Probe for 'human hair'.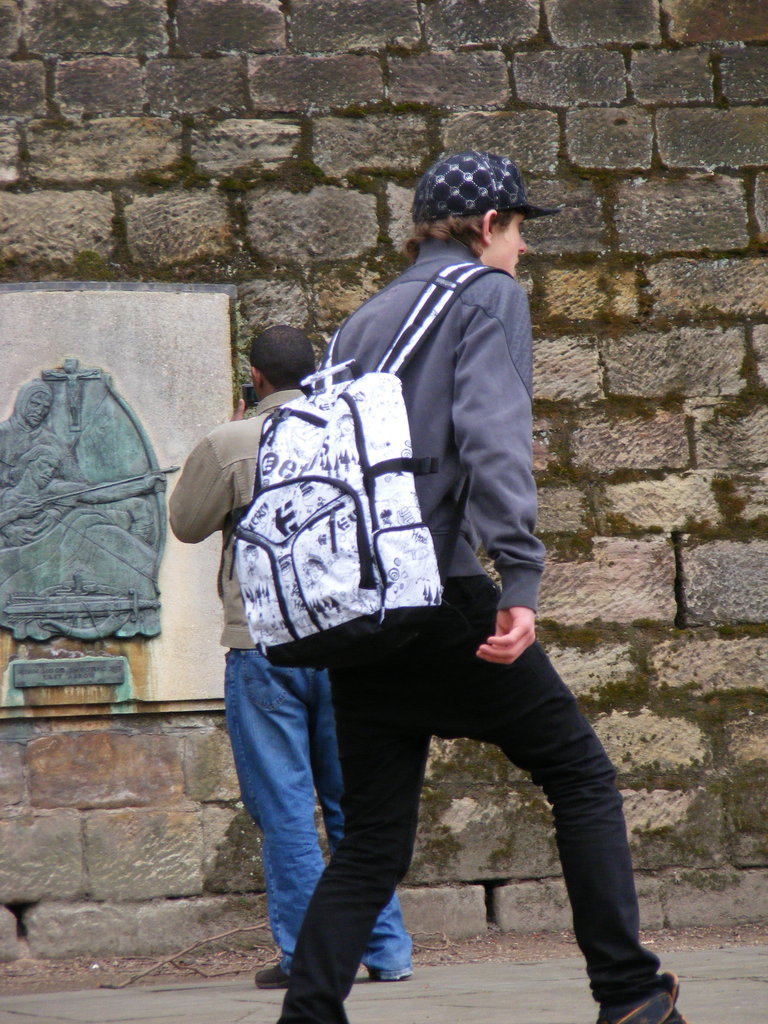
Probe result: (x1=248, y1=324, x2=313, y2=393).
